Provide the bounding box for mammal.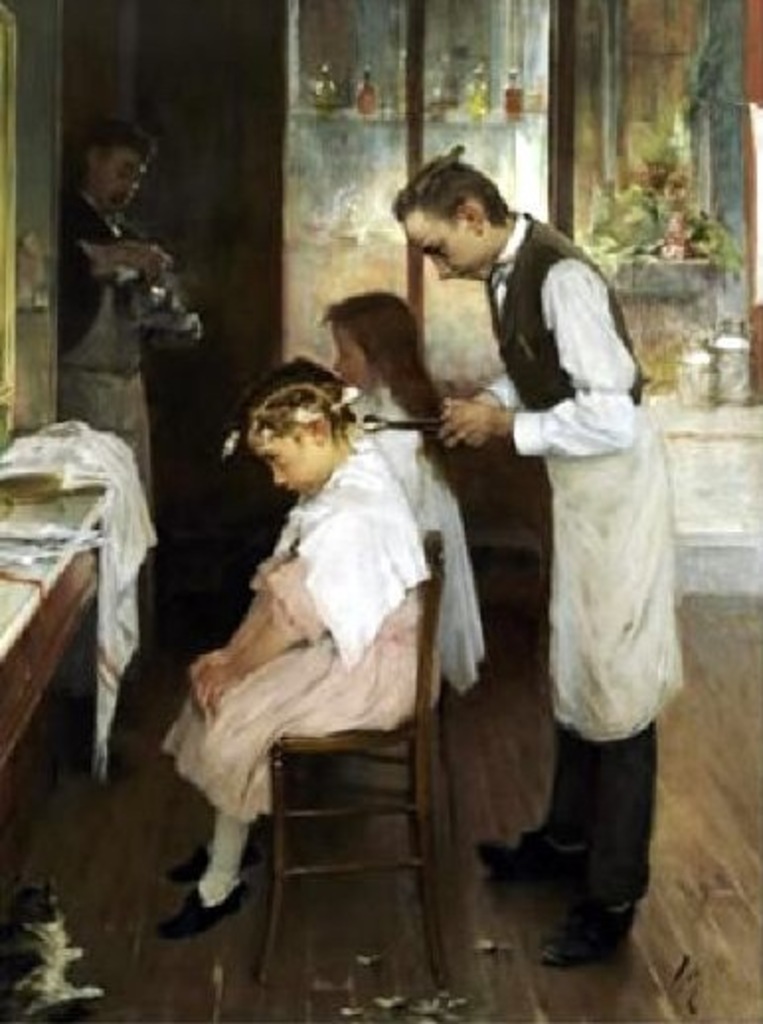
(x1=38, y1=113, x2=204, y2=496).
